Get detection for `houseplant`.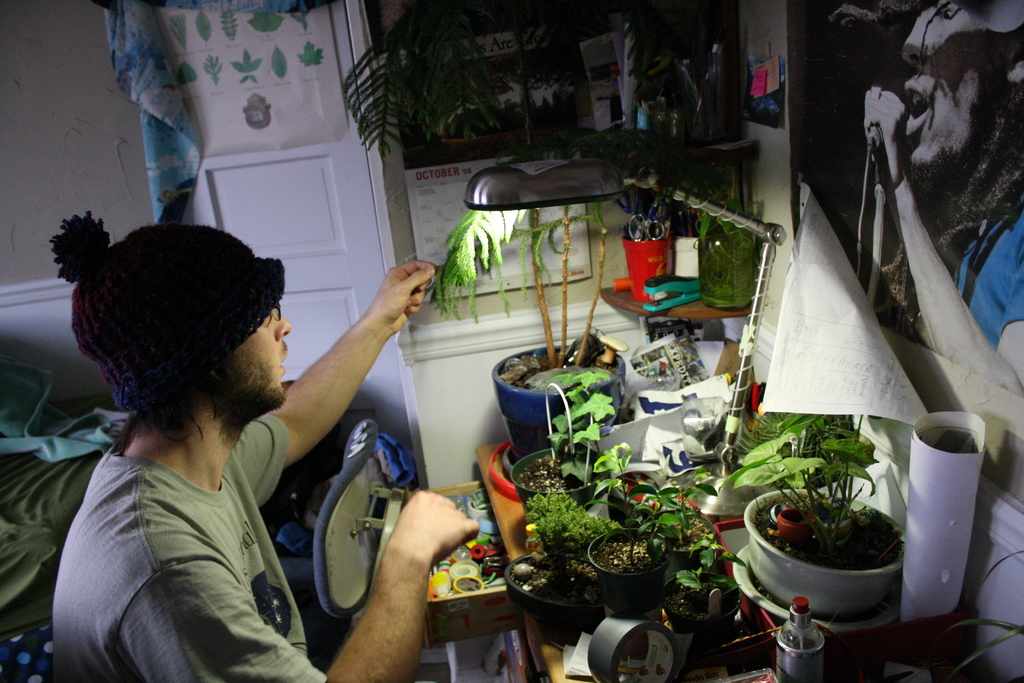
Detection: bbox(747, 418, 937, 639).
